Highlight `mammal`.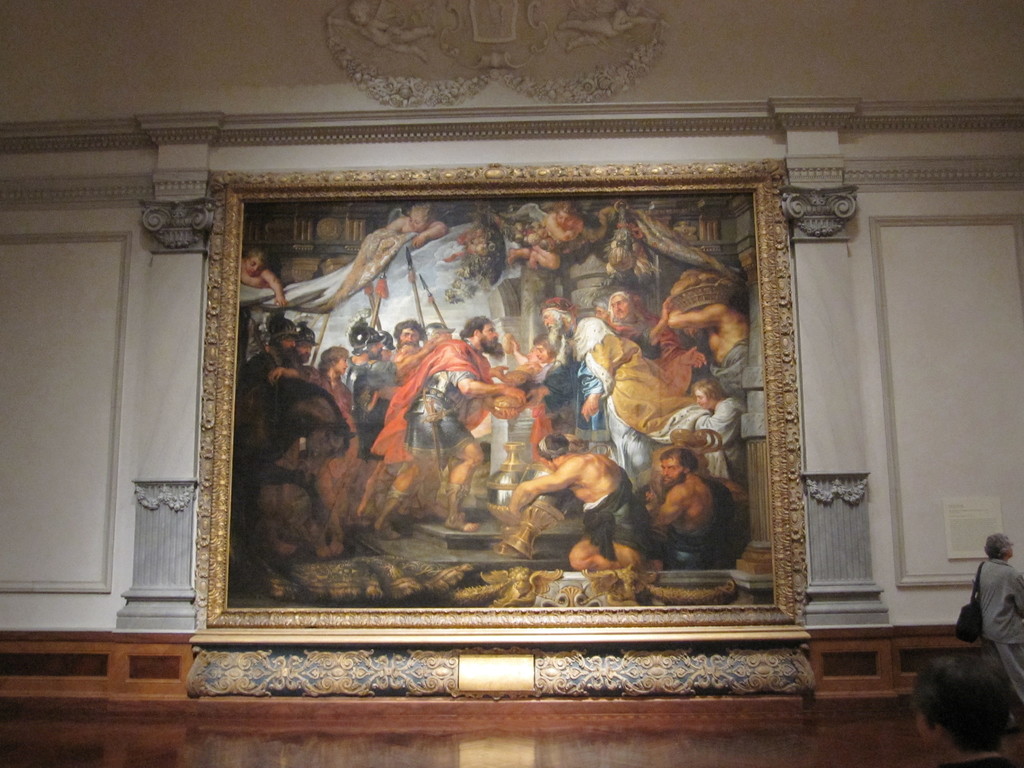
Highlighted region: {"left": 981, "top": 536, "right": 1023, "bottom": 722}.
